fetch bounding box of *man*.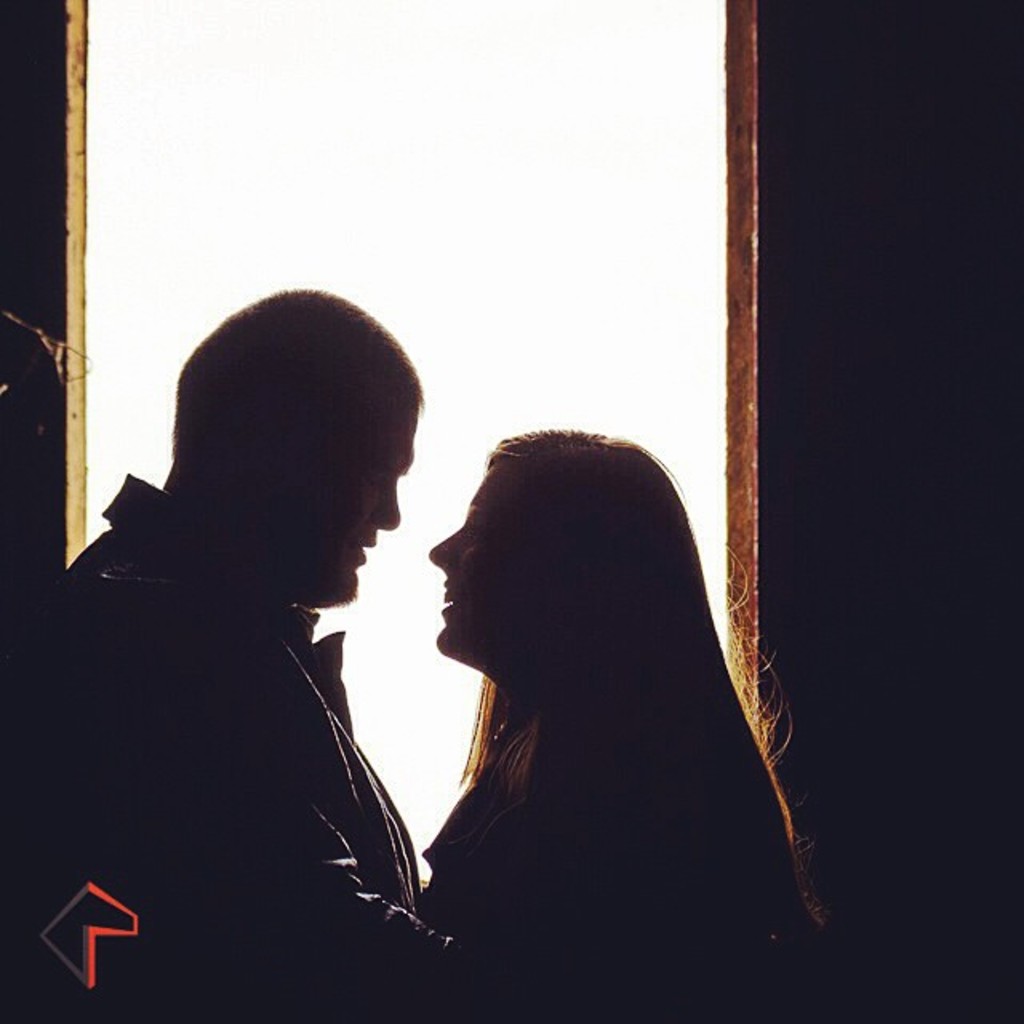
Bbox: x1=50 y1=291 x2=504 y2=963.
